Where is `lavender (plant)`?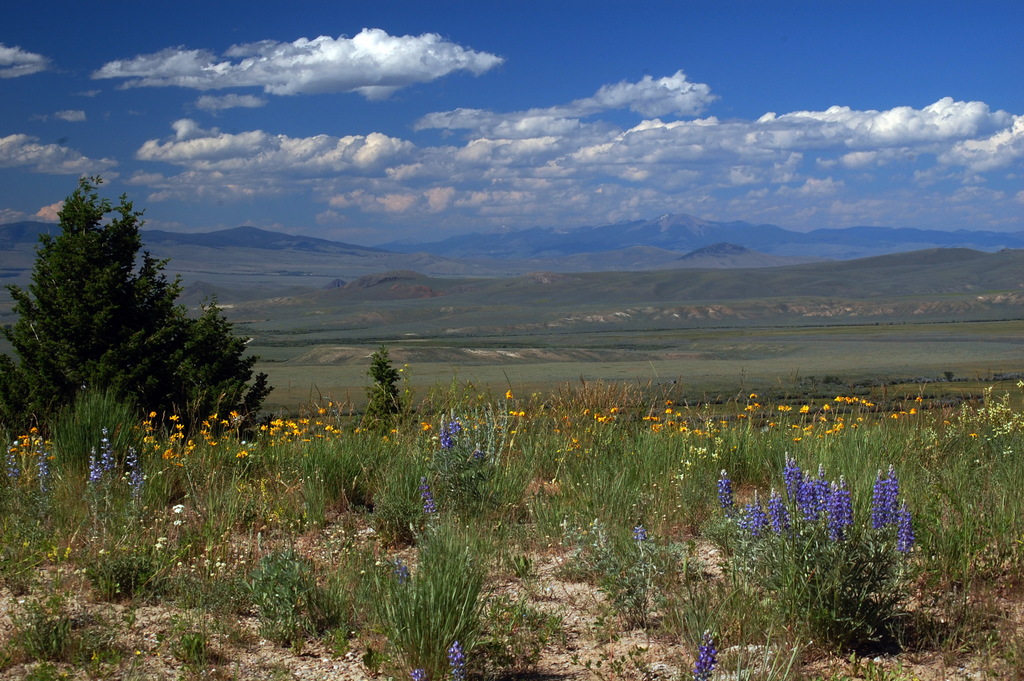
bbox=[35, 447, 49, 495].
